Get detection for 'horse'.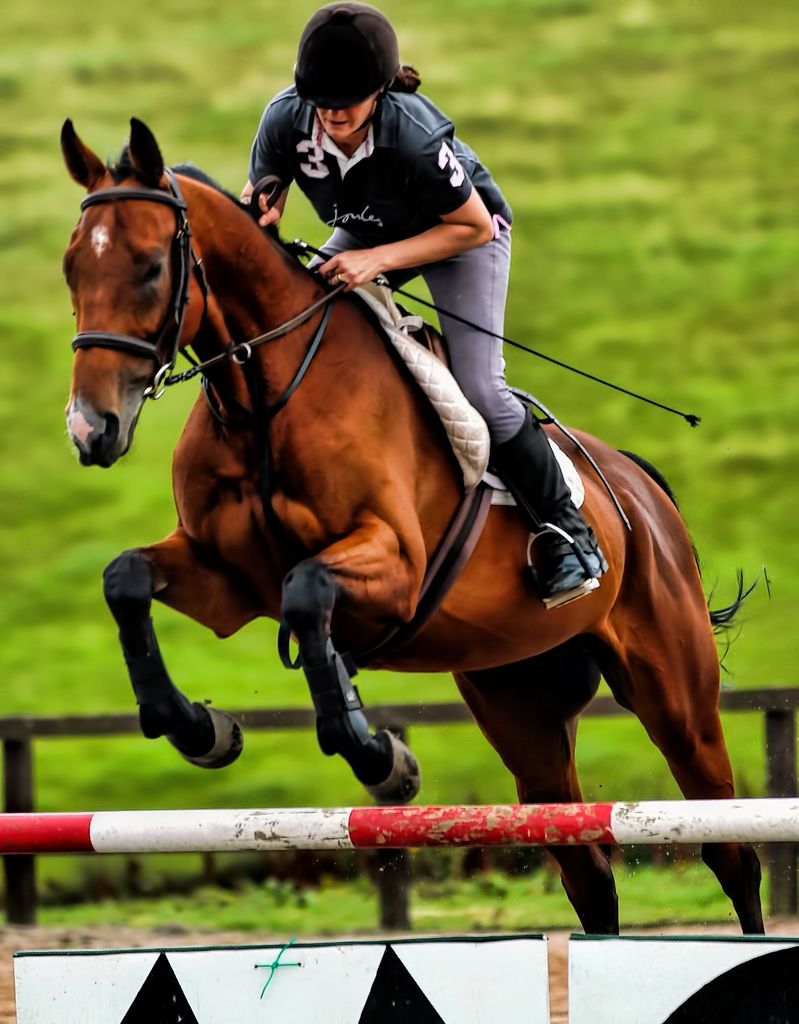
Detection: <region>63, 113, 770, 940</region>.
